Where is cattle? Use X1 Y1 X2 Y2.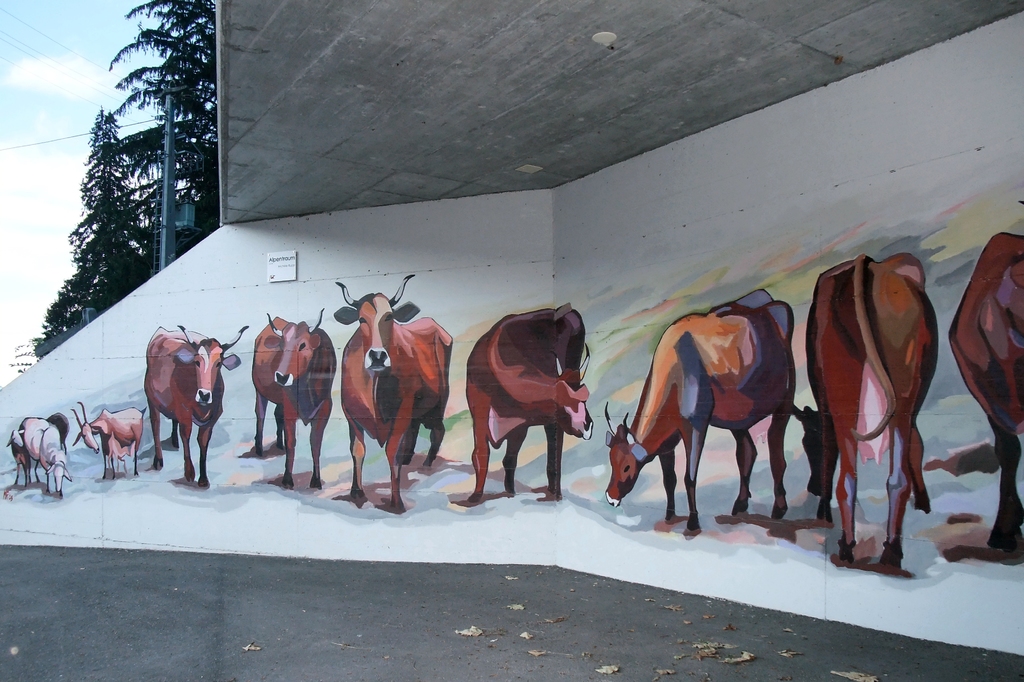
71 400 147 480.
